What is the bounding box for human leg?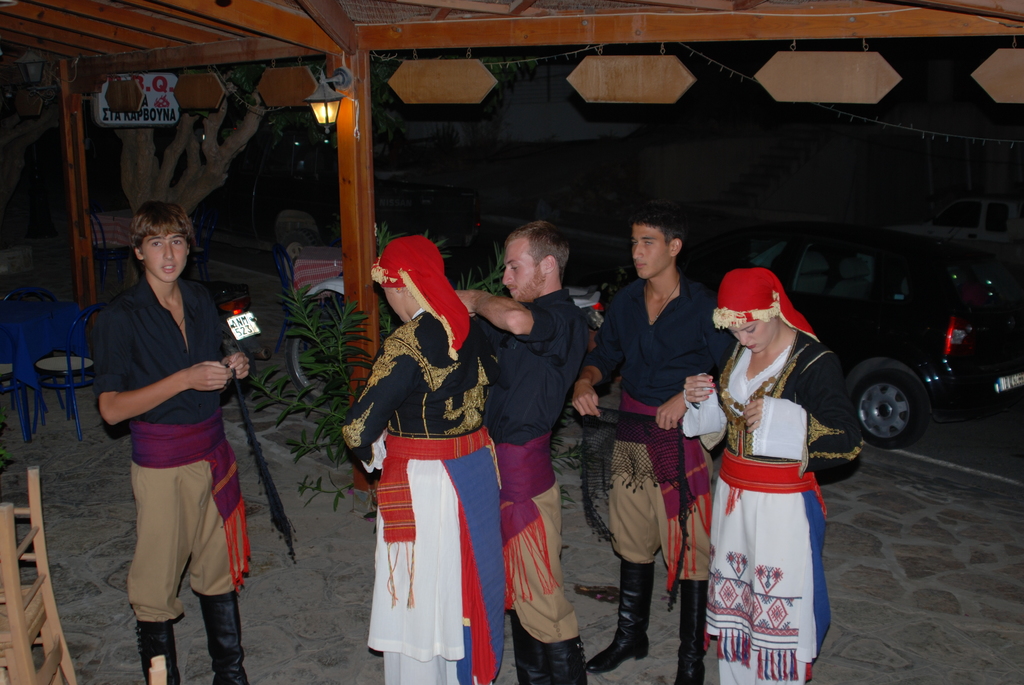
[left=506, top=488, right=588, bottom=684].
